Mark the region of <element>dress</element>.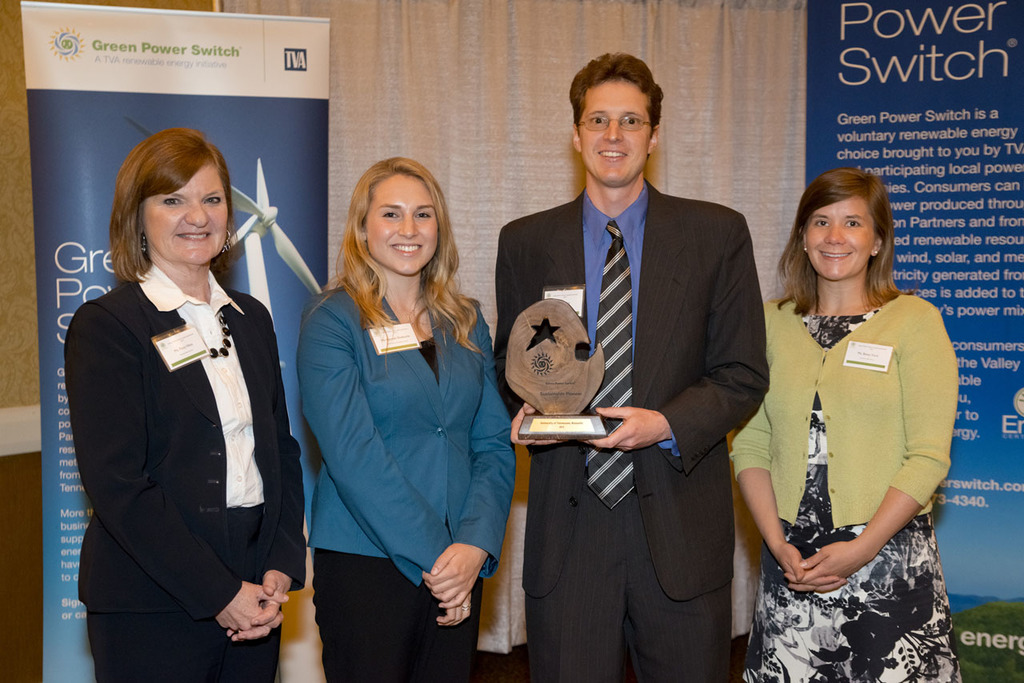
Region: pyautogui.locateOnScreen(314, 336, 483, 682).
